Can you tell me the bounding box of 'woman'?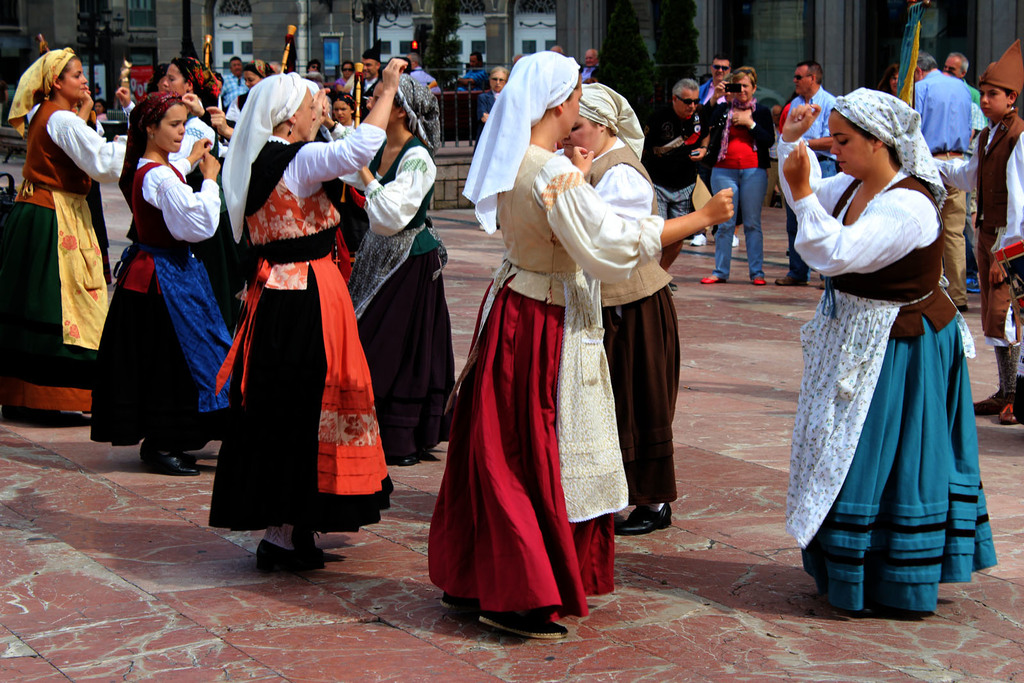
[left=86, top=95, right=237, bottom=477].
